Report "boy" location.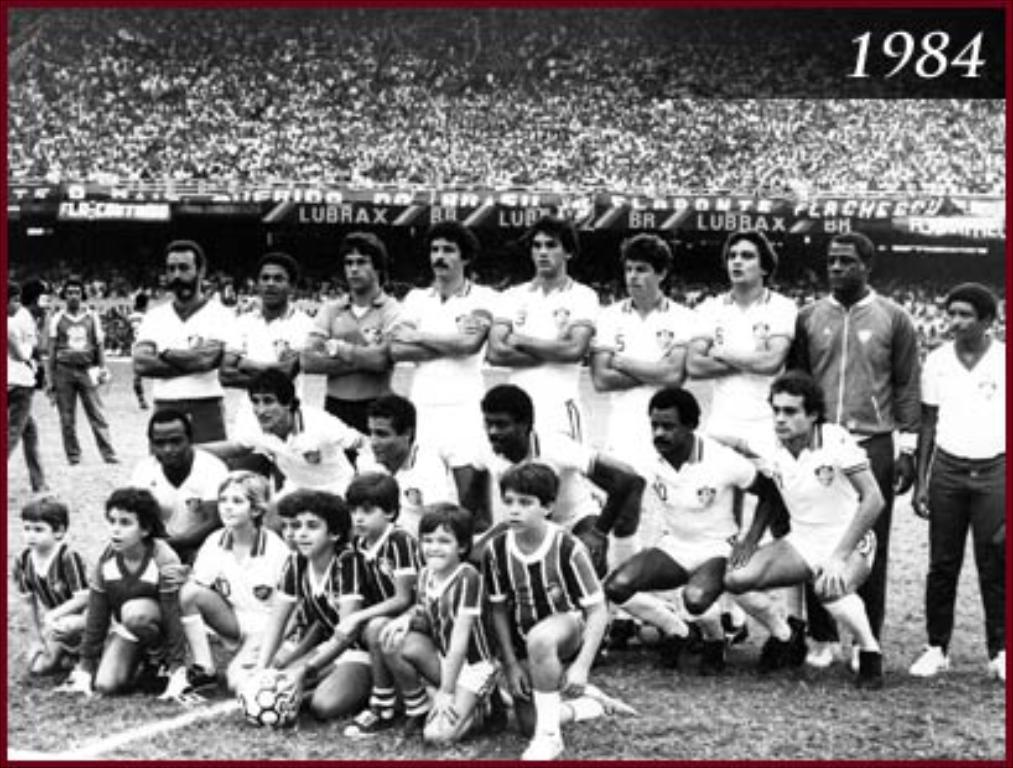
Report: <region>478, 458, 639, 761</region>.
